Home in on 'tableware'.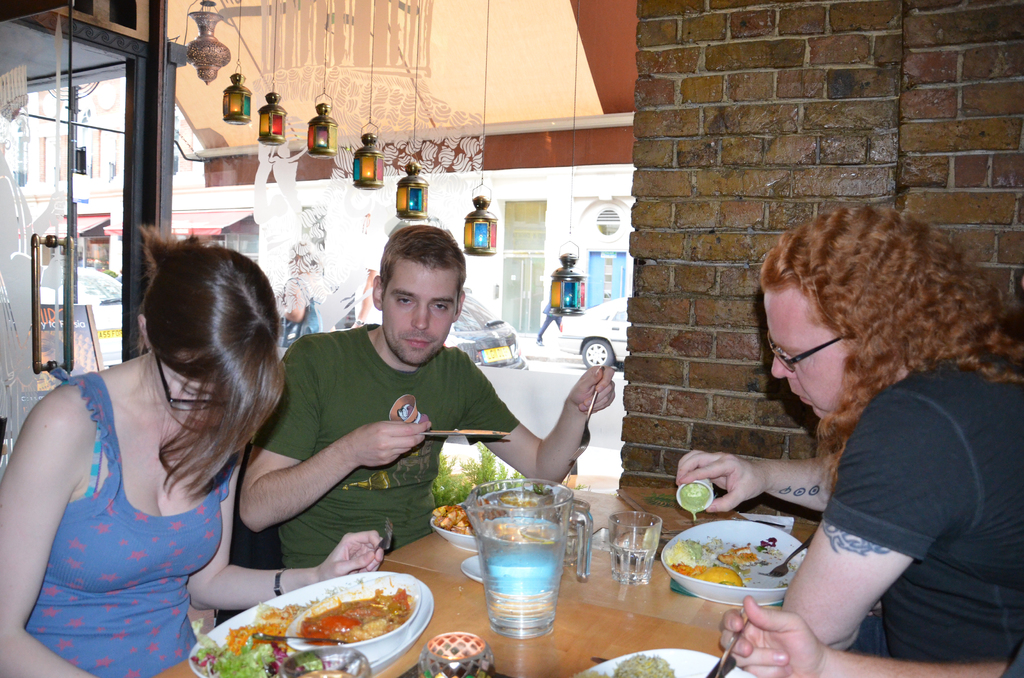
Homed in at <region>570, 363, 604, 463</region>.
